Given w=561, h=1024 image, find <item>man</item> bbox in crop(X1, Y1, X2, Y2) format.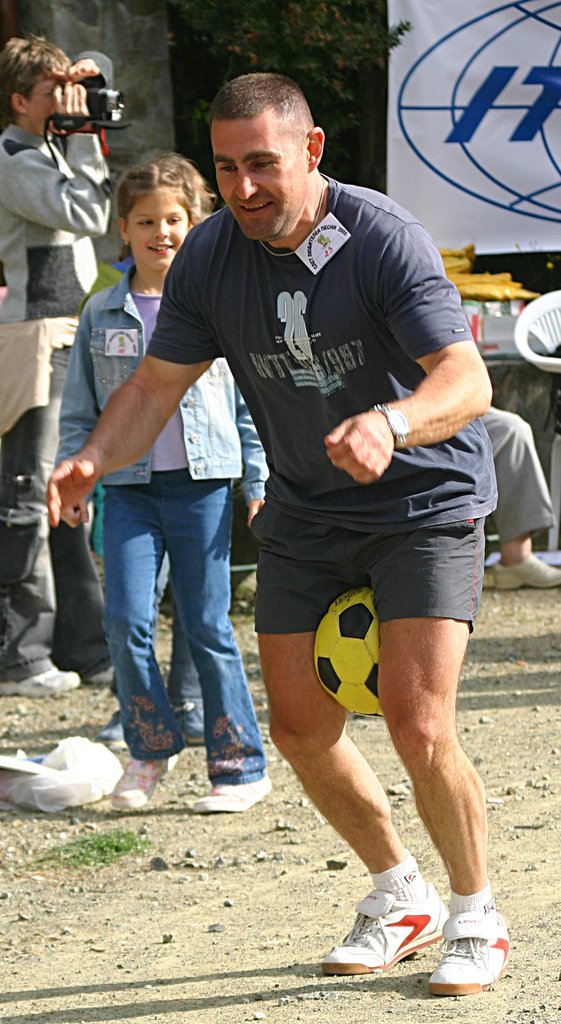
crop(36, 70, 503, 1003).
